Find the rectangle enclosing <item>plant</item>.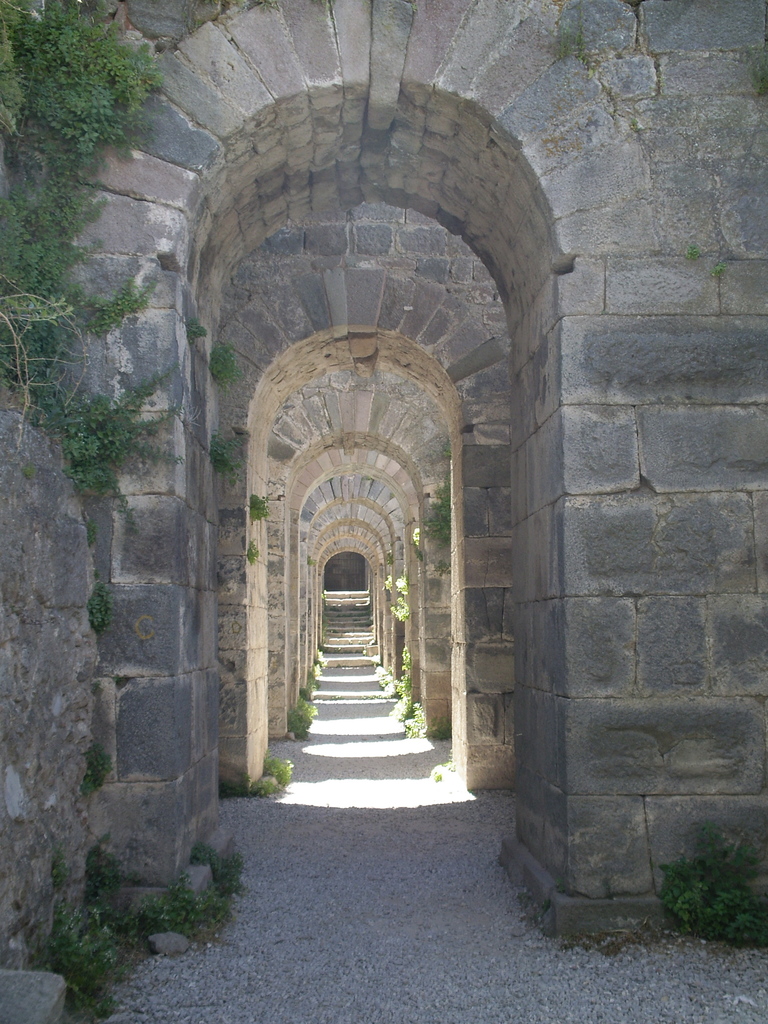
region(259, 0, 280, 10).
